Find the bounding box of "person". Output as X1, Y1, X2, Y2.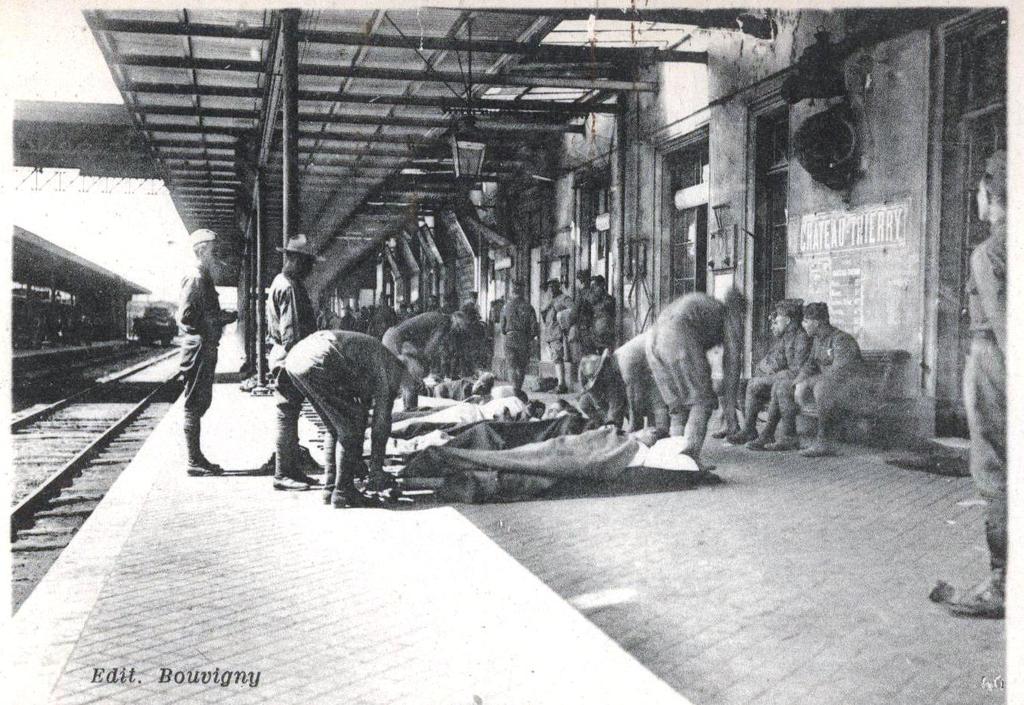
282, 328, 425, 507.
